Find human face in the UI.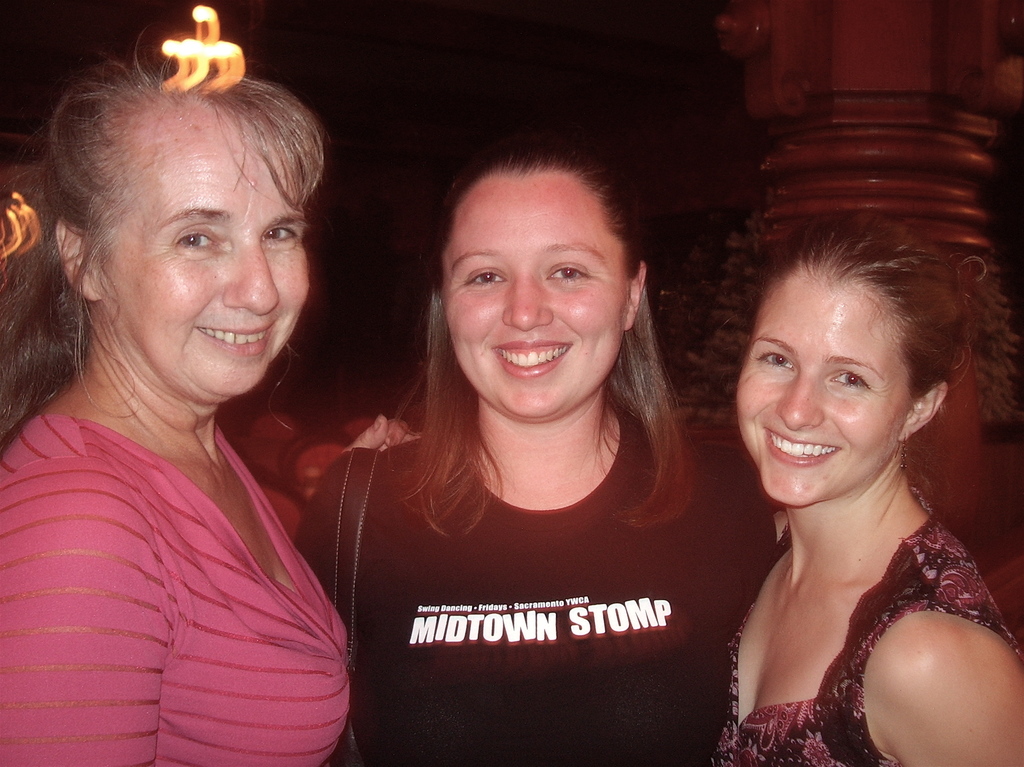
UI element at rect(736, 282, 913, 505).
